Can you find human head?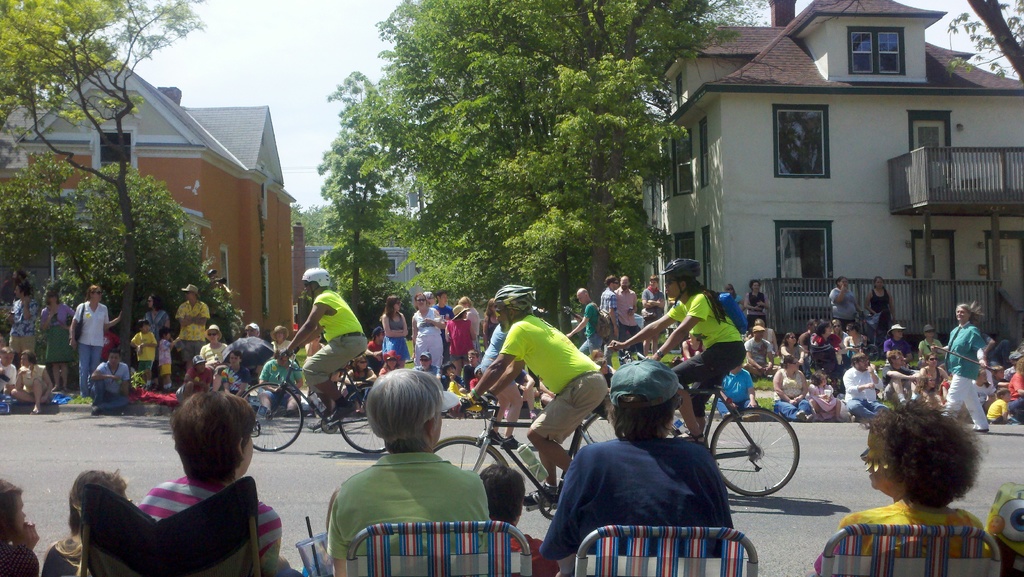
Yes, bounding box: (left=383, top=294, right=404, bottom=314).
